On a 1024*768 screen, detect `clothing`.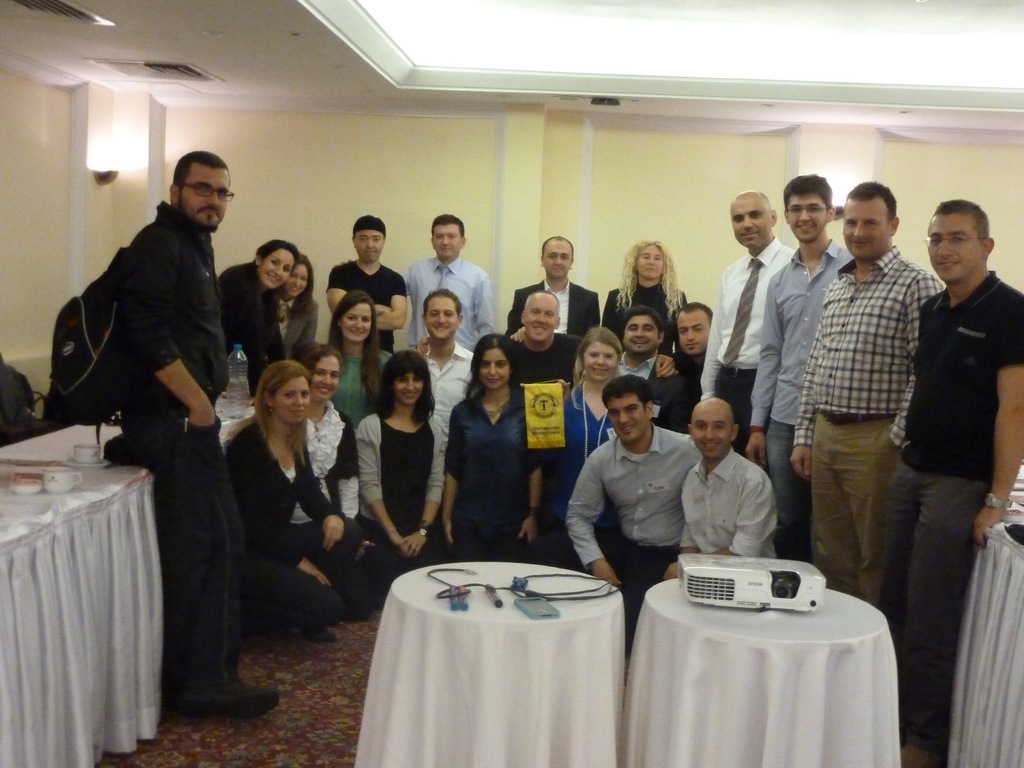
box=[409, 341, 476, 413].
